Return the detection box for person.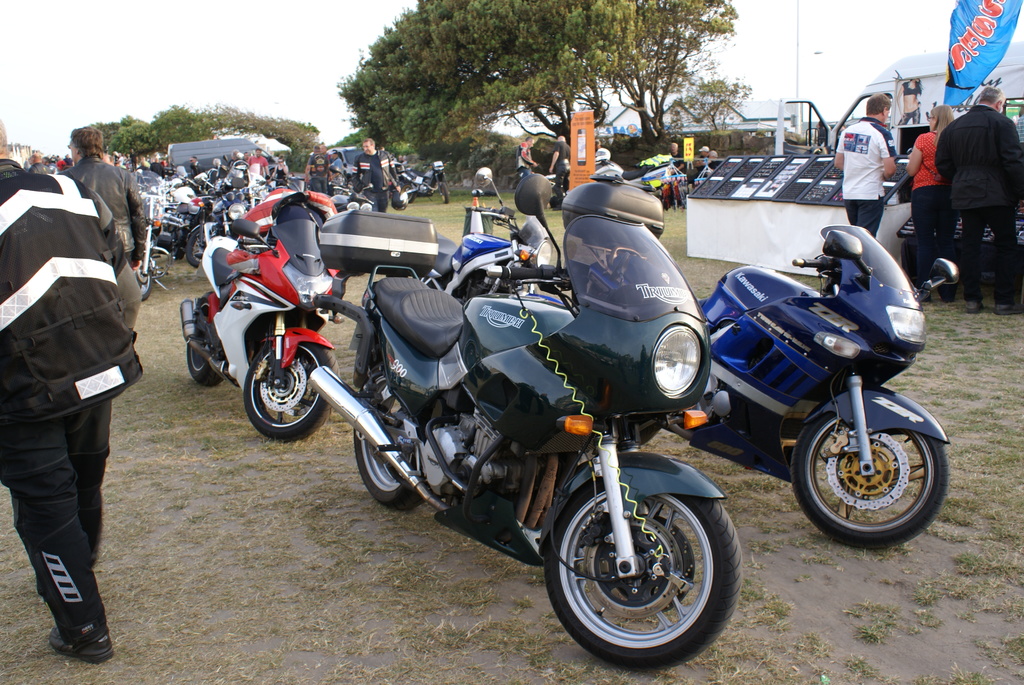
x1=320, y1=144, x2=334, y2=156.
